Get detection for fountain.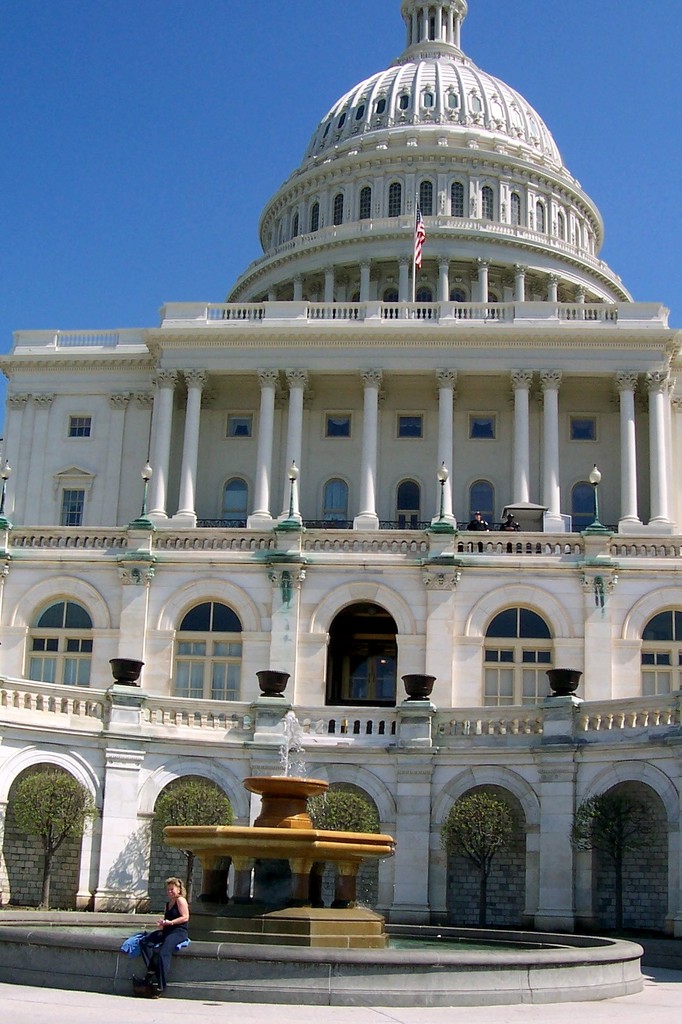
Detection: box=[0, 708, 642, 1007].
